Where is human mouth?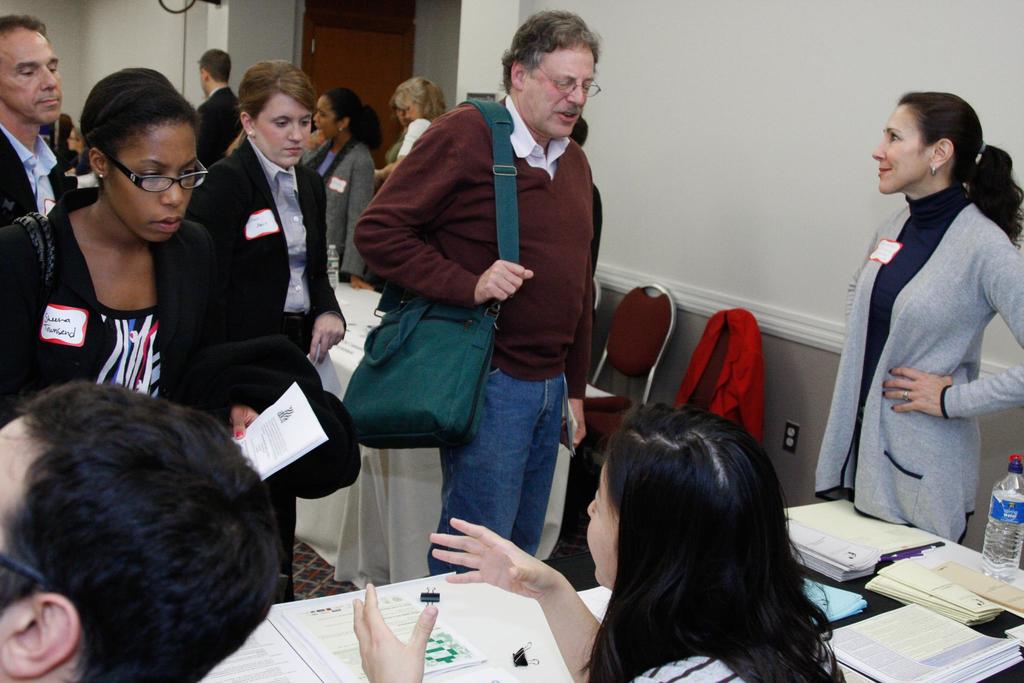
<bbox>555, 113, 580, 125</bbox>.
